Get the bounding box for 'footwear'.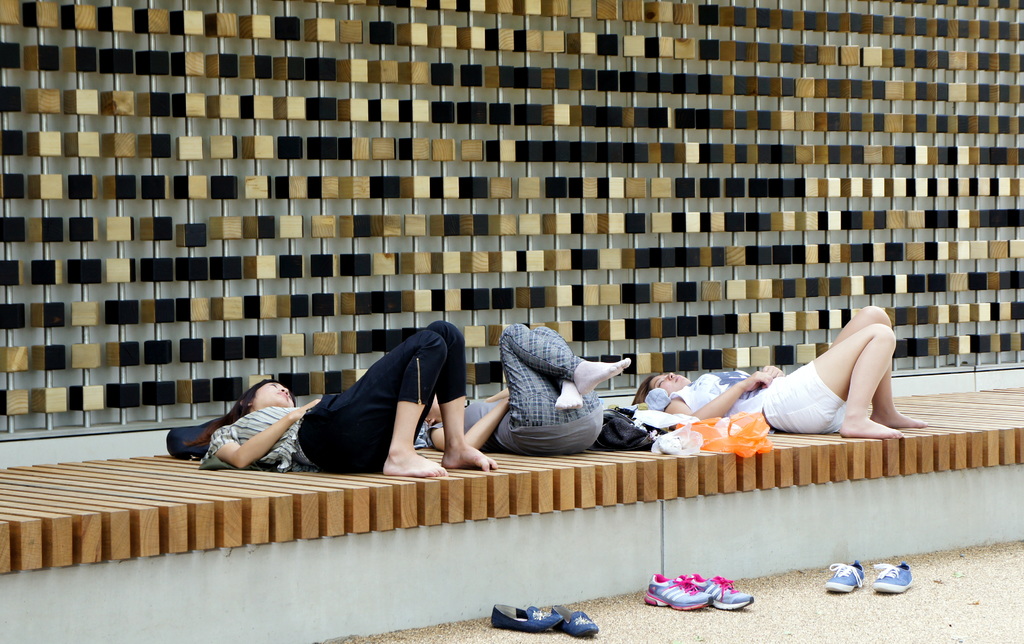
locate(646, 575, 712, 606).
